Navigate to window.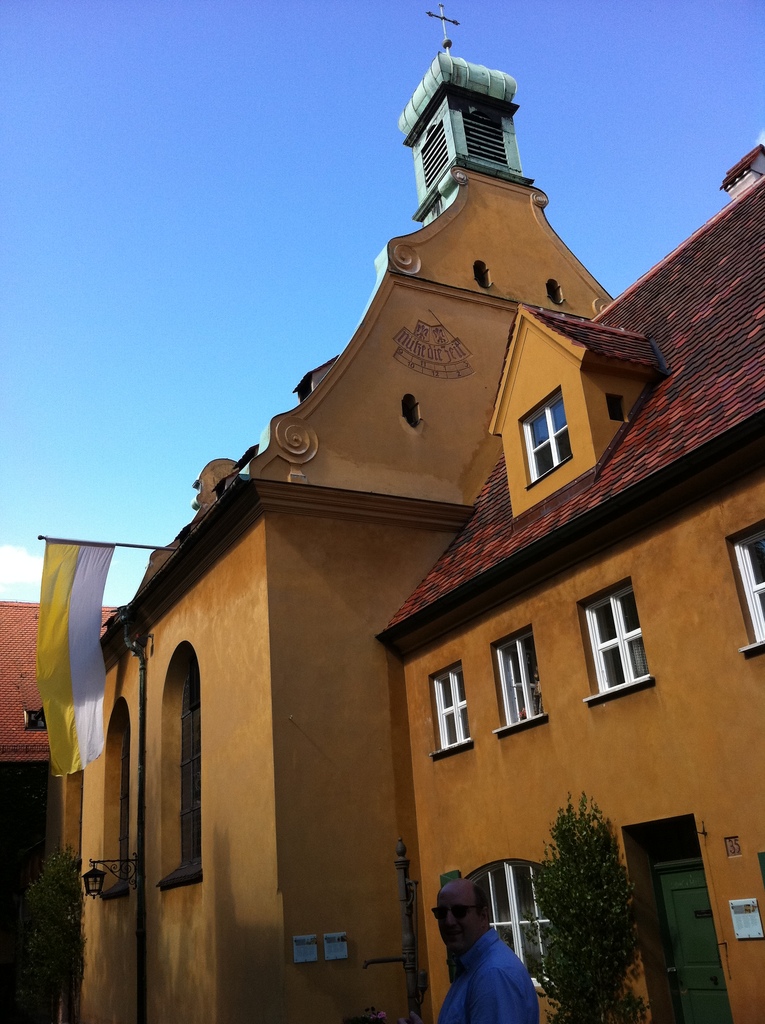
Navigation target: left=721, top=513, right=764, bottom=664.
